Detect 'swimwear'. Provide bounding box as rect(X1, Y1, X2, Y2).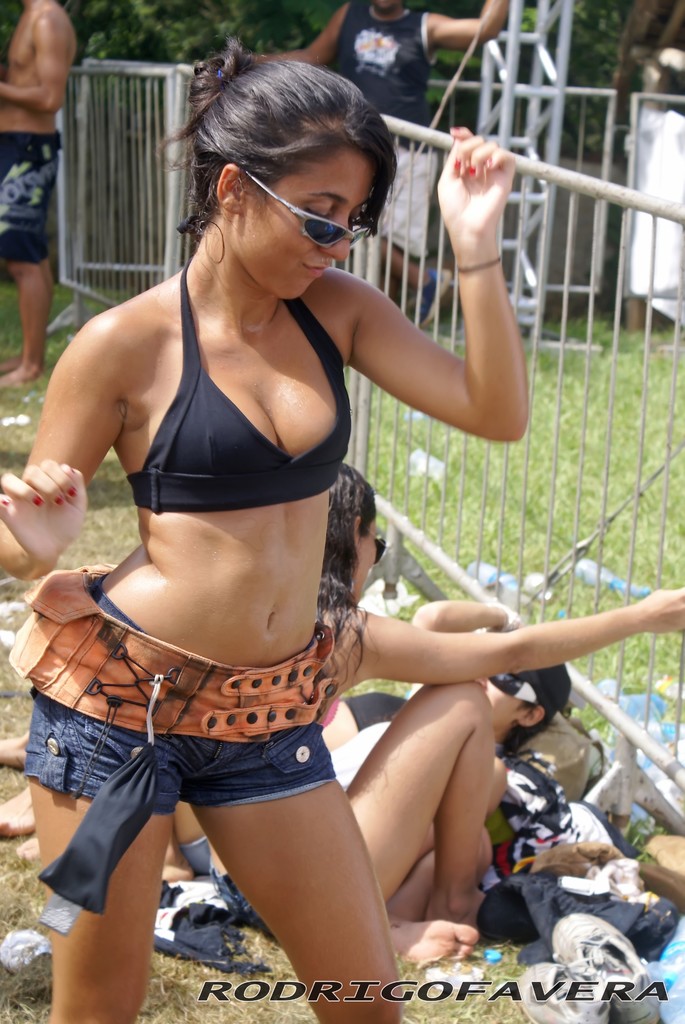
rect(122, 259, 356, 514).
